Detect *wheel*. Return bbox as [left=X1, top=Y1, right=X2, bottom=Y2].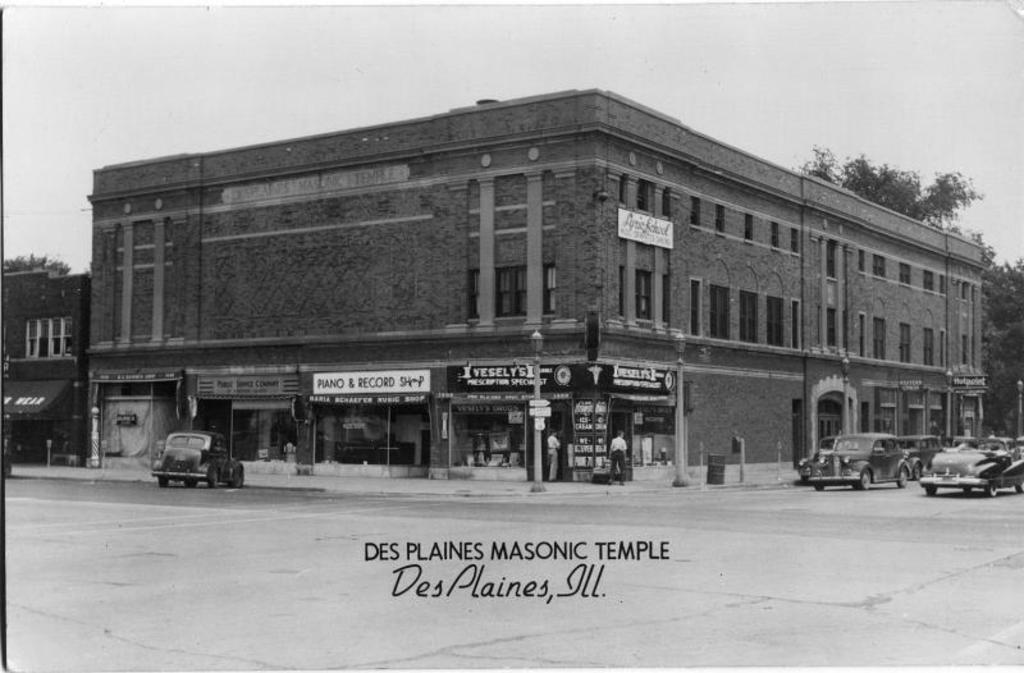
[left=157, top=477, right=170, bottom=490].
